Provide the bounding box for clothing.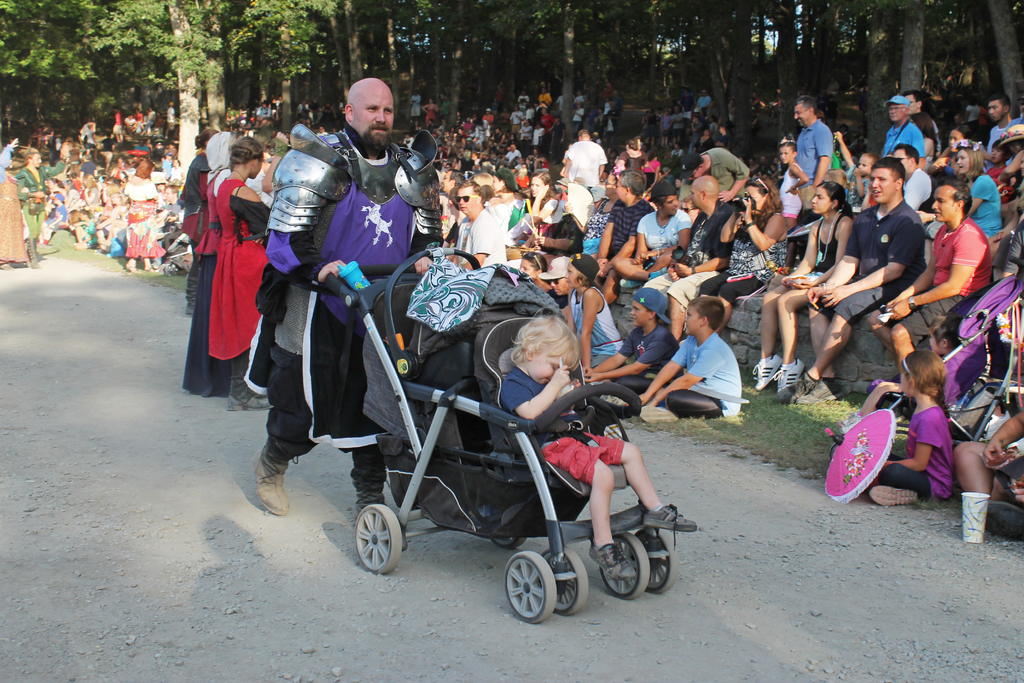
locate(798, 114, 827, 194).
